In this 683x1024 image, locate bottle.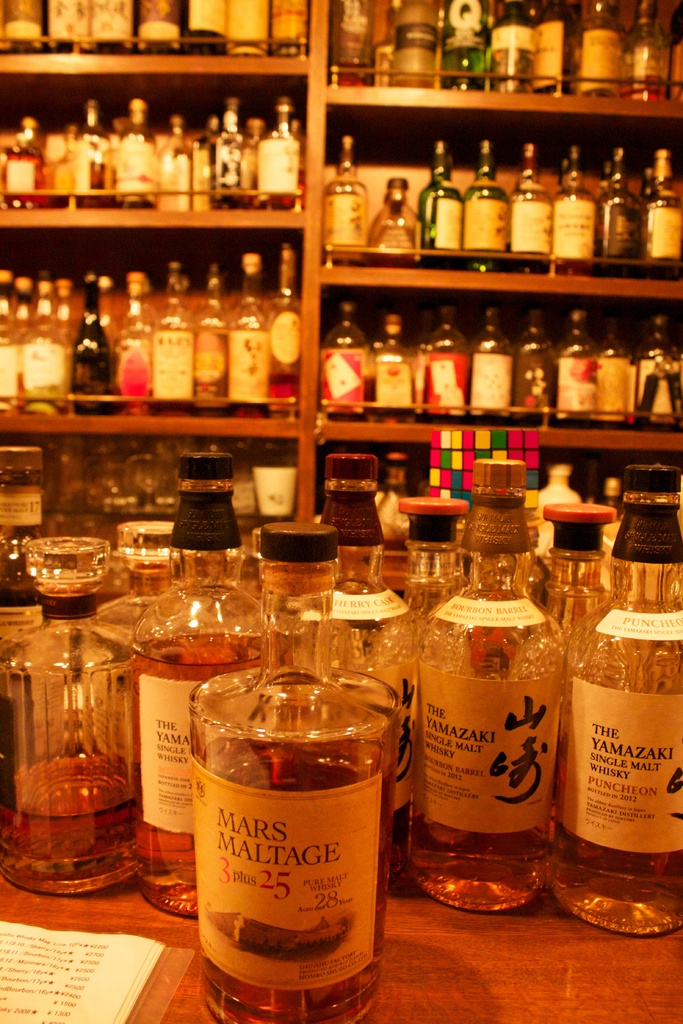
Bounding box: {"left": 210, "top": 99, "right": 248, "bottom": 207}.
